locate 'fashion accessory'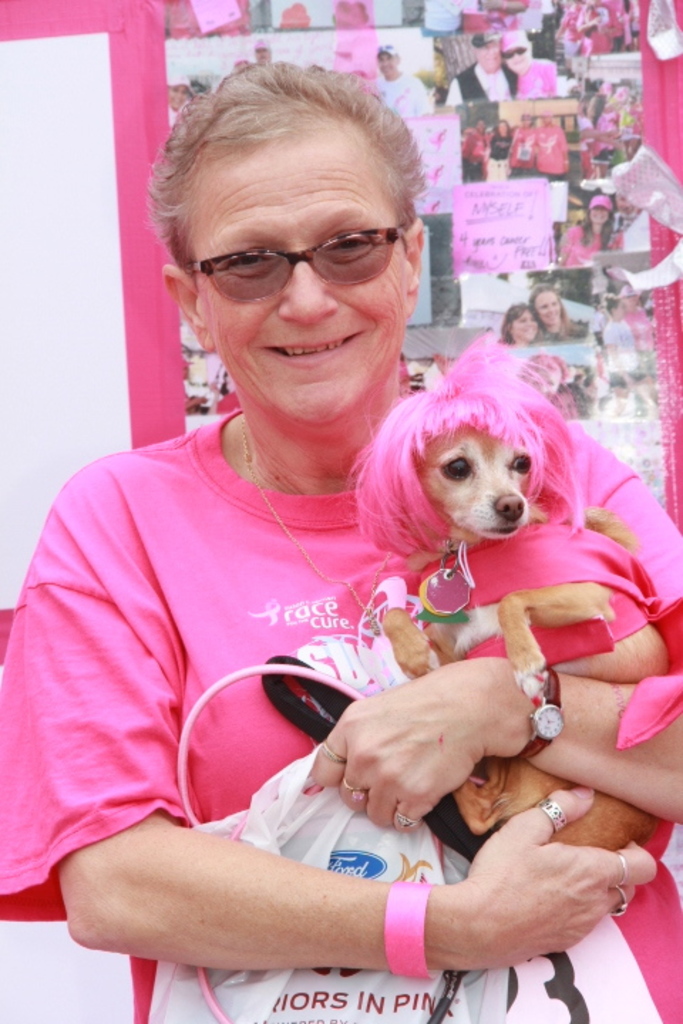
(x1=320, y1=741, x2=350, y2=768)
